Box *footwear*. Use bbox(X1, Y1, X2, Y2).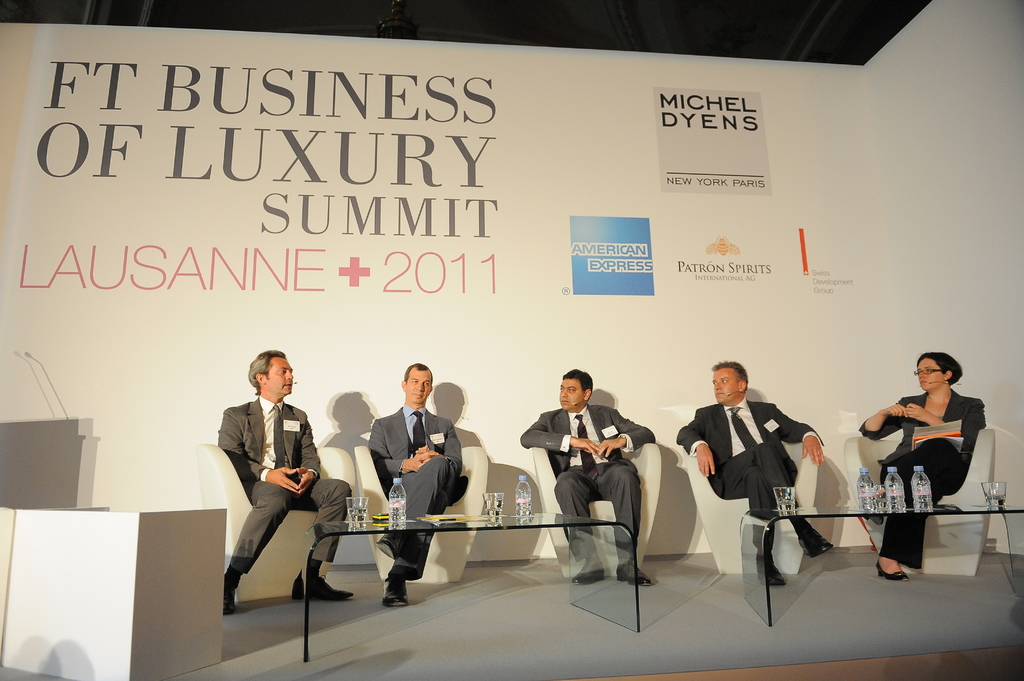
bbox(755, 552, 790, 588).
